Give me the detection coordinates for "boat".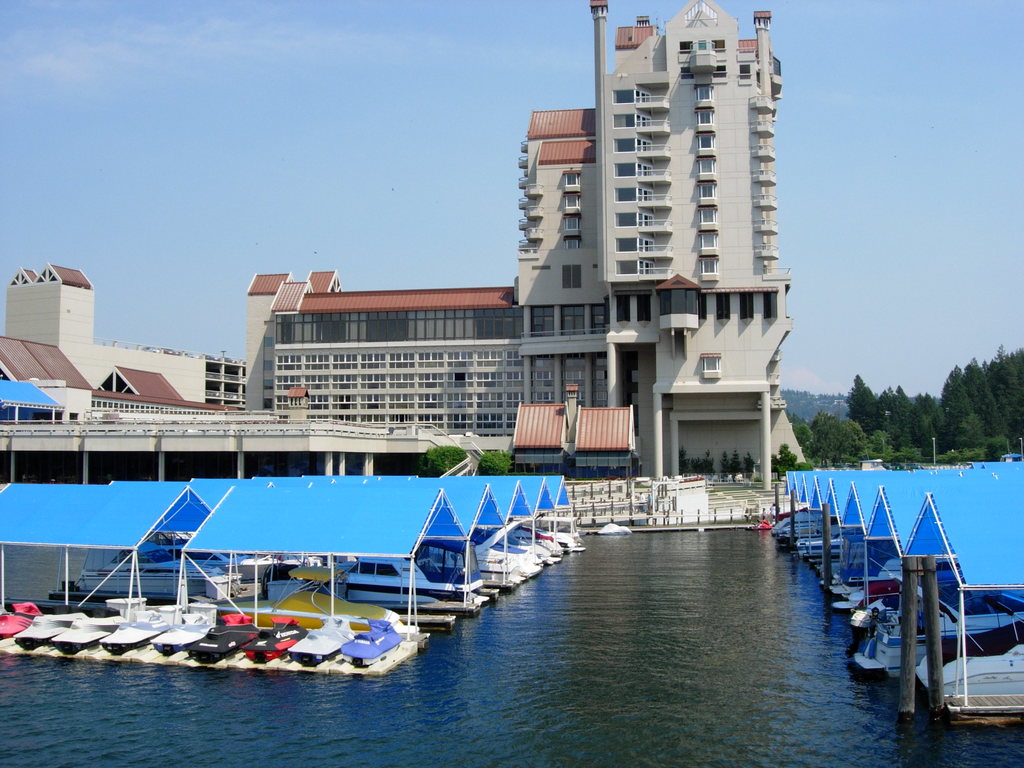
<region>477, 527, 549, 568</region>.
